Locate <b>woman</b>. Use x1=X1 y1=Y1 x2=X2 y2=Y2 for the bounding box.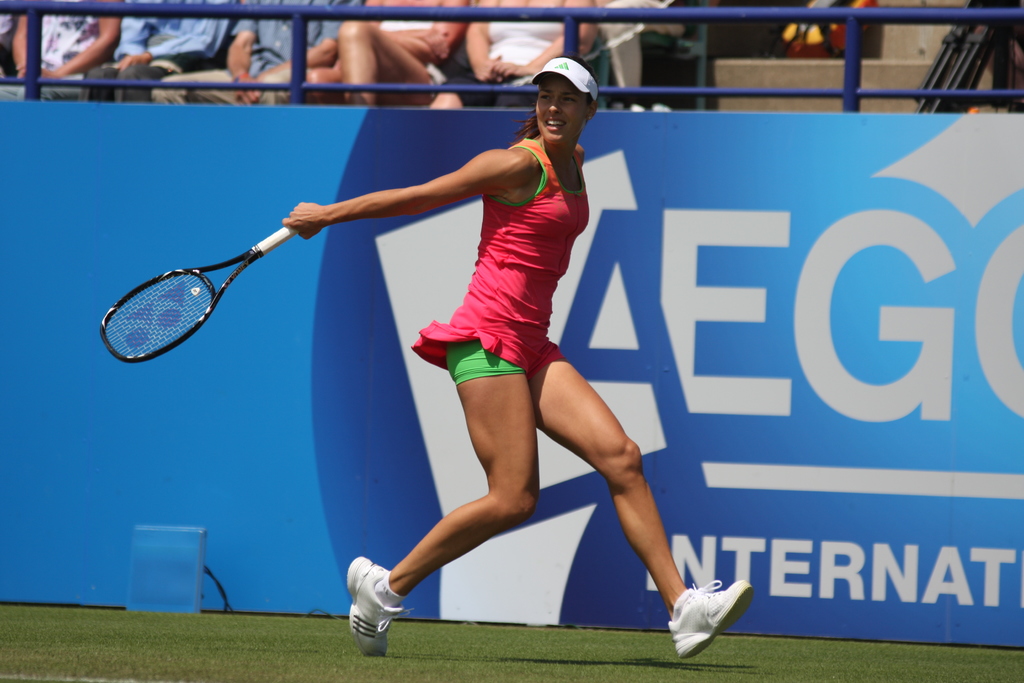
x1=268 y1=77 x2=668 y2=664.
